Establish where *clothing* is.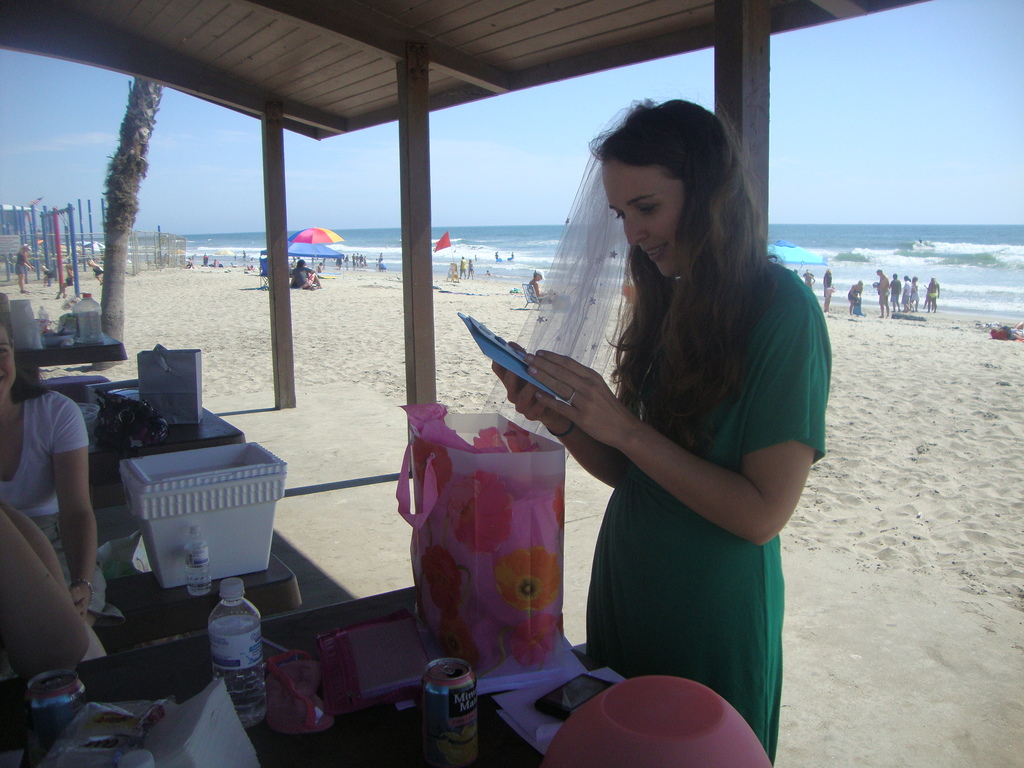
Established at (0, 388, 89, 655).
